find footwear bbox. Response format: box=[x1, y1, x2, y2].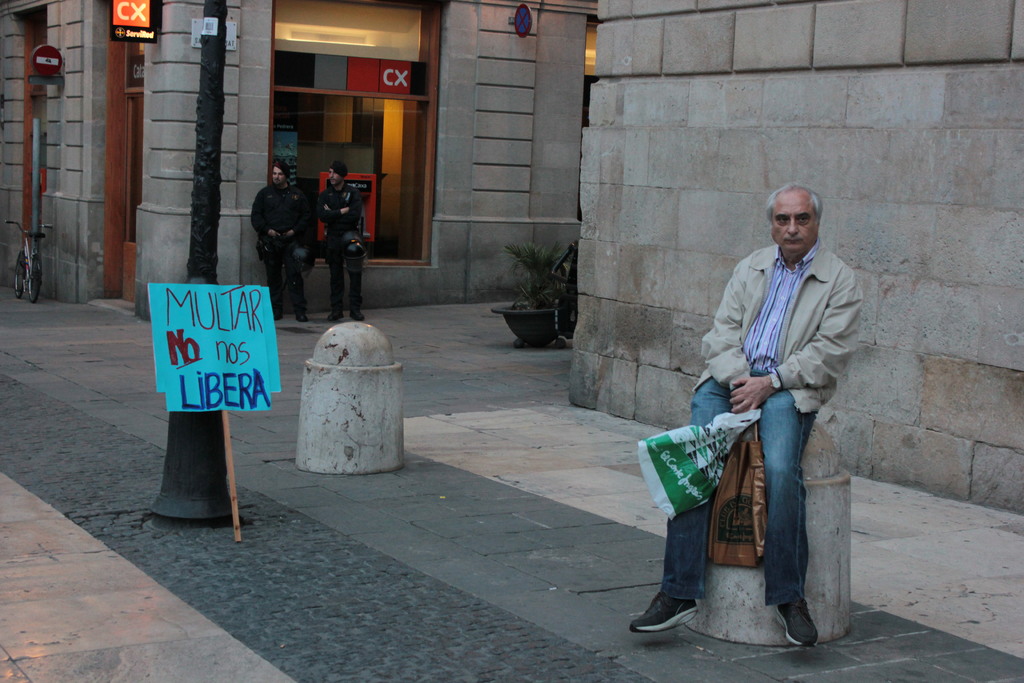
box=[773, 596, 819, 651].
